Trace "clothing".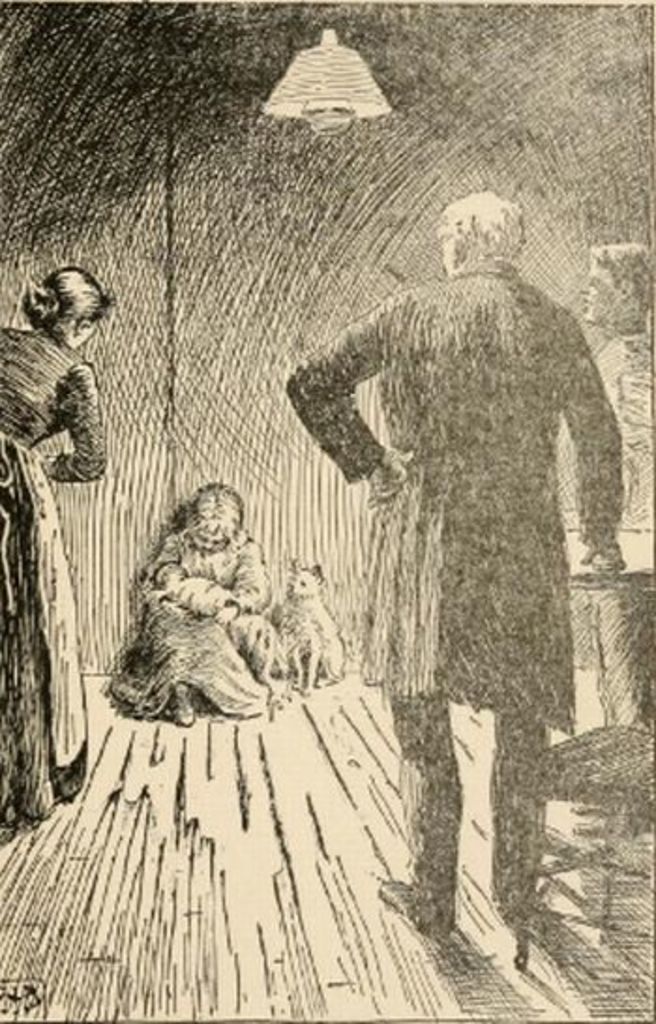
Traced to pyautogui.locateOnScreen(0, 326, 111, 829).
